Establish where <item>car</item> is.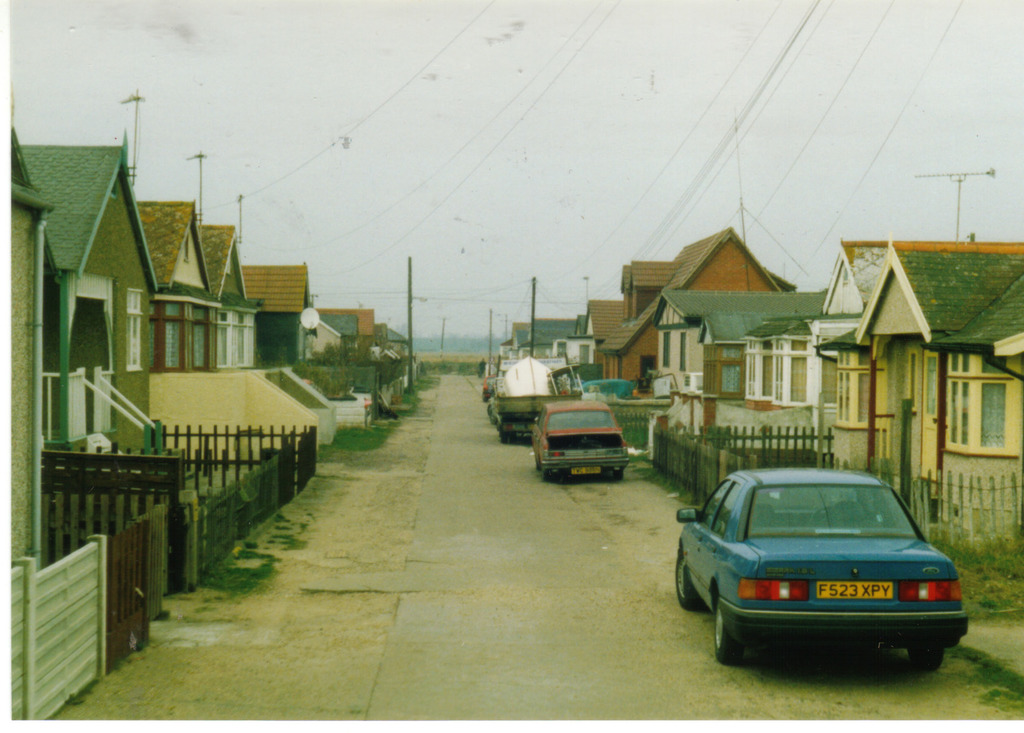
Established at (678, 468, 973, 684).
